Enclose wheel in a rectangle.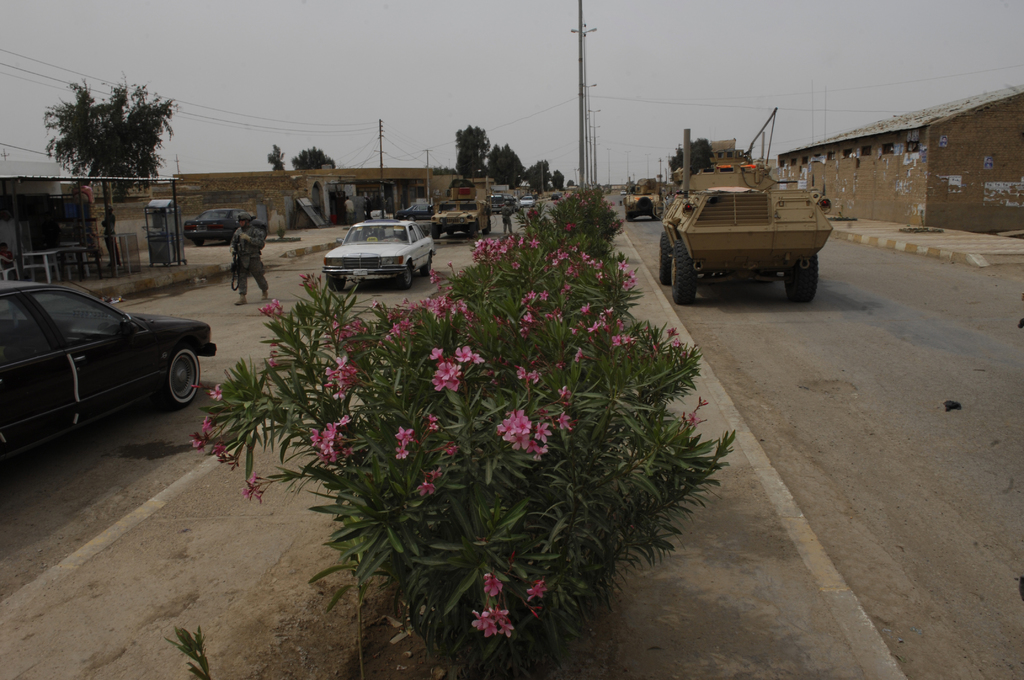
<box>420,261,433,277</box>.
